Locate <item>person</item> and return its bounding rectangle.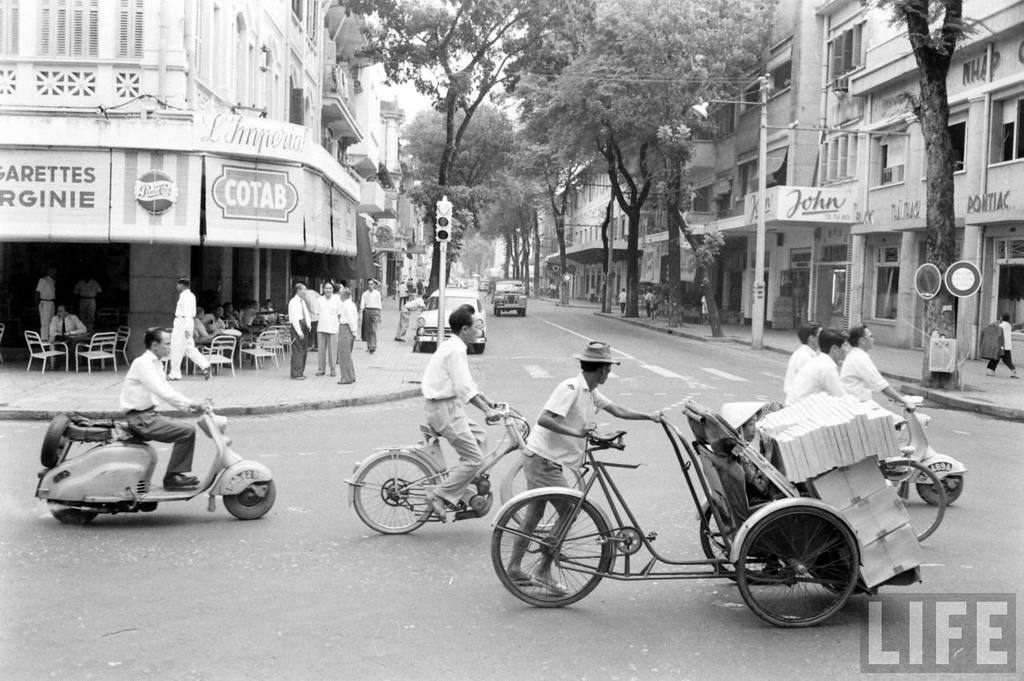
<region>787, 326, 849, 403</region>.
